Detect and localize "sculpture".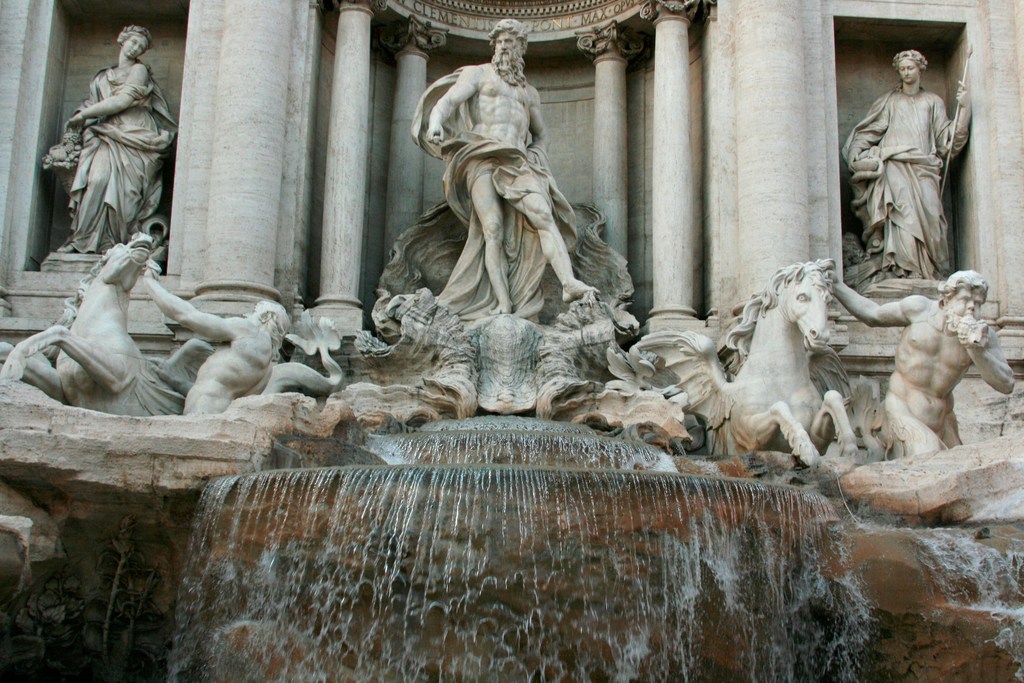
Localized at bbox(829, 267, 1021, 460).
